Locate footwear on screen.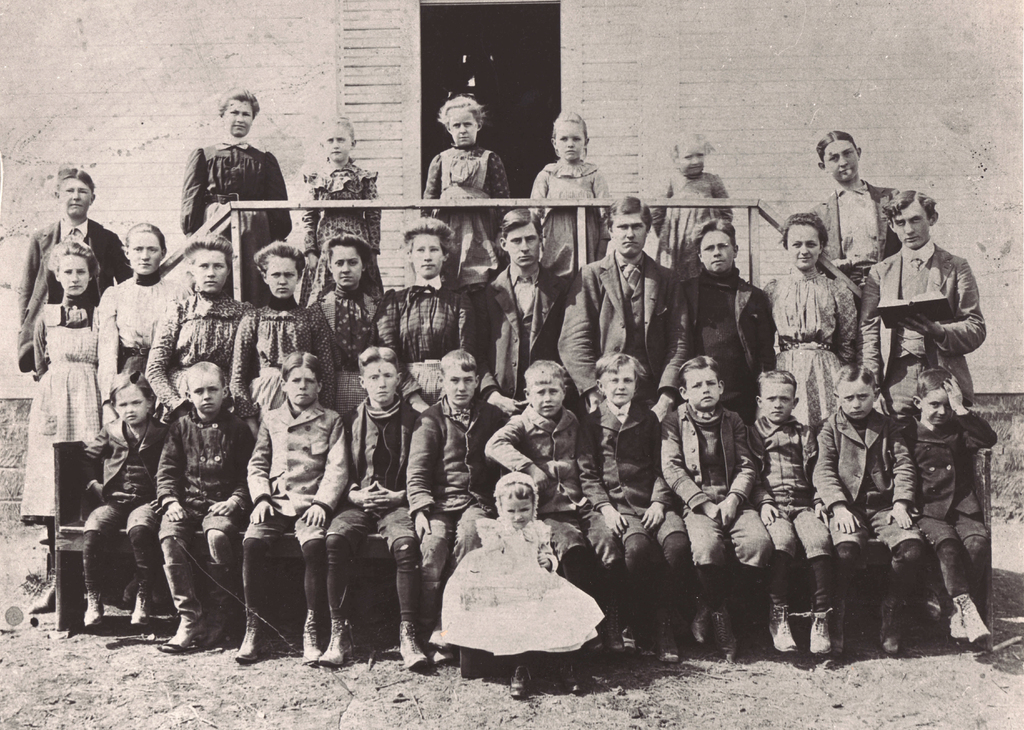
On screen at bbox=[805, 606, 833, 655].
